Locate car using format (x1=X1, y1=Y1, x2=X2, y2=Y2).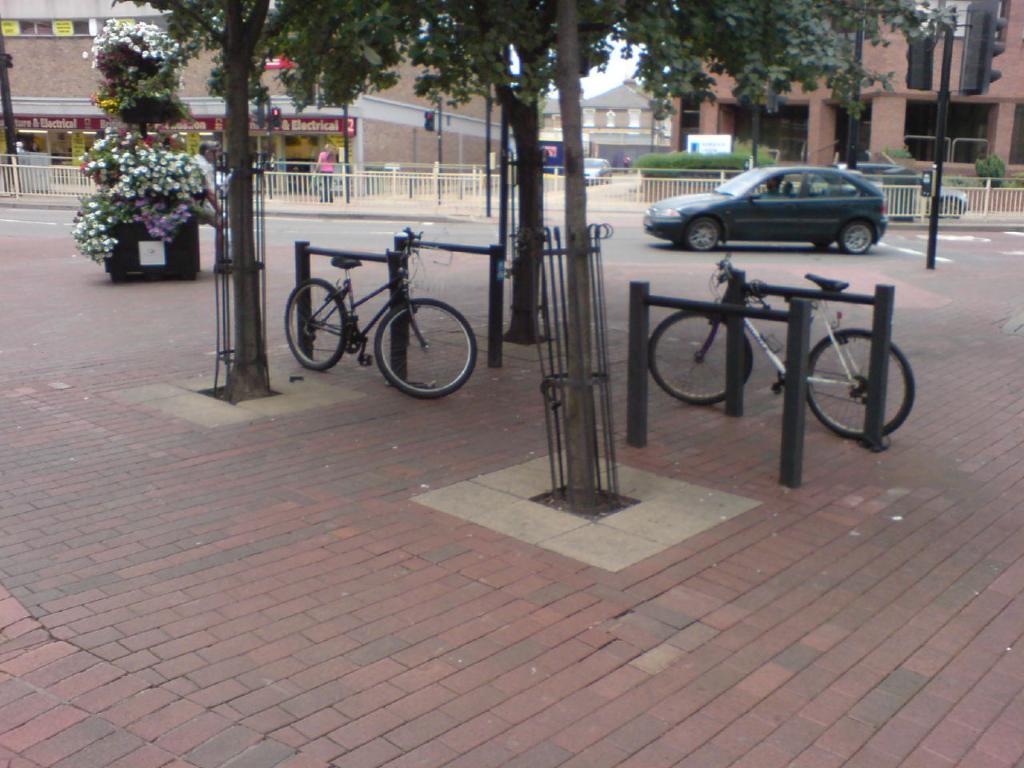
(x1=582, y1=156, x2=613, y2=186).
